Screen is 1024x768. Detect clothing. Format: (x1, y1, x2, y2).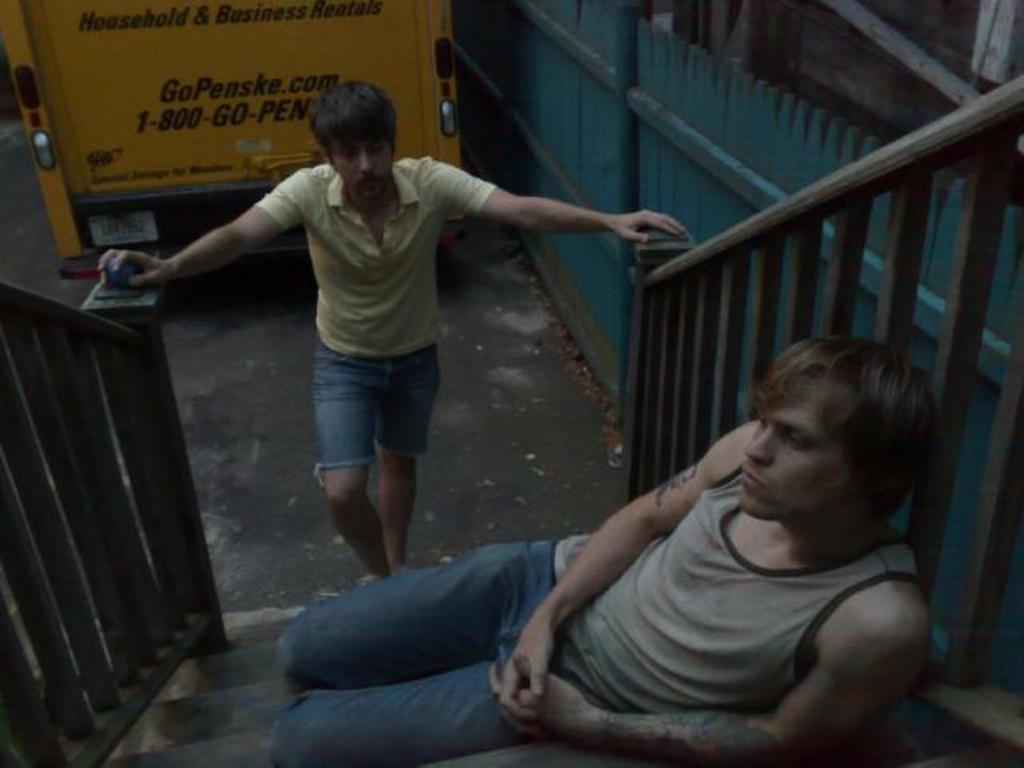
(270, 461, 928, 766).
